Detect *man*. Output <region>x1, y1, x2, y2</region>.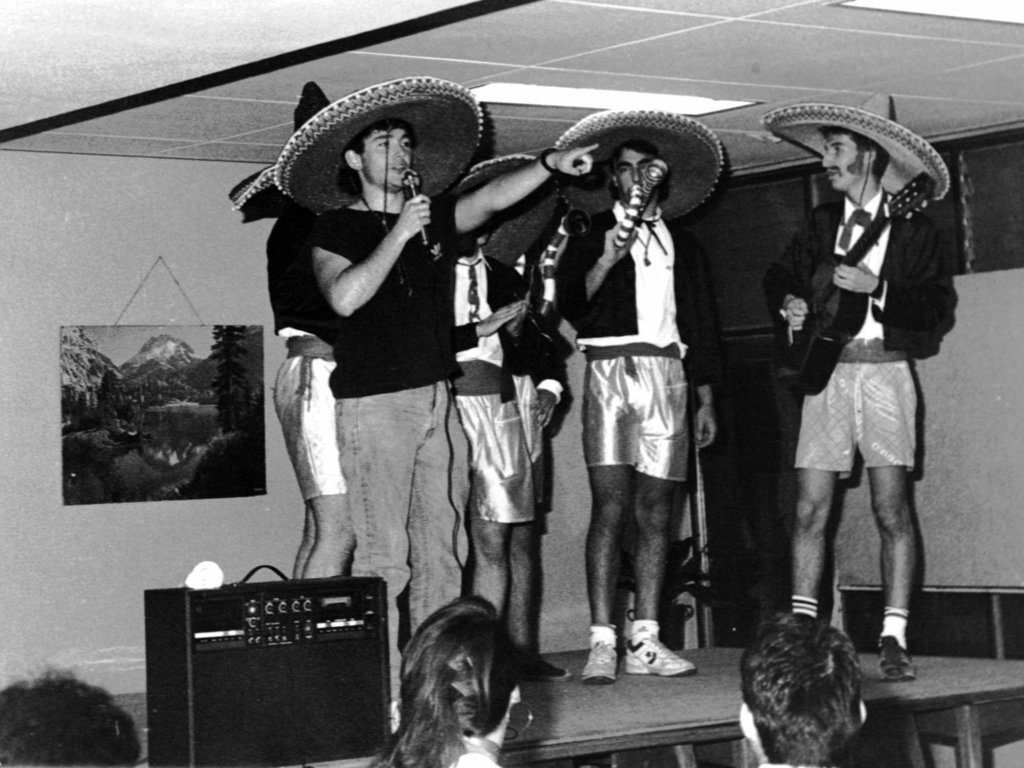
<region>273, 87, 355, 584</region>.
